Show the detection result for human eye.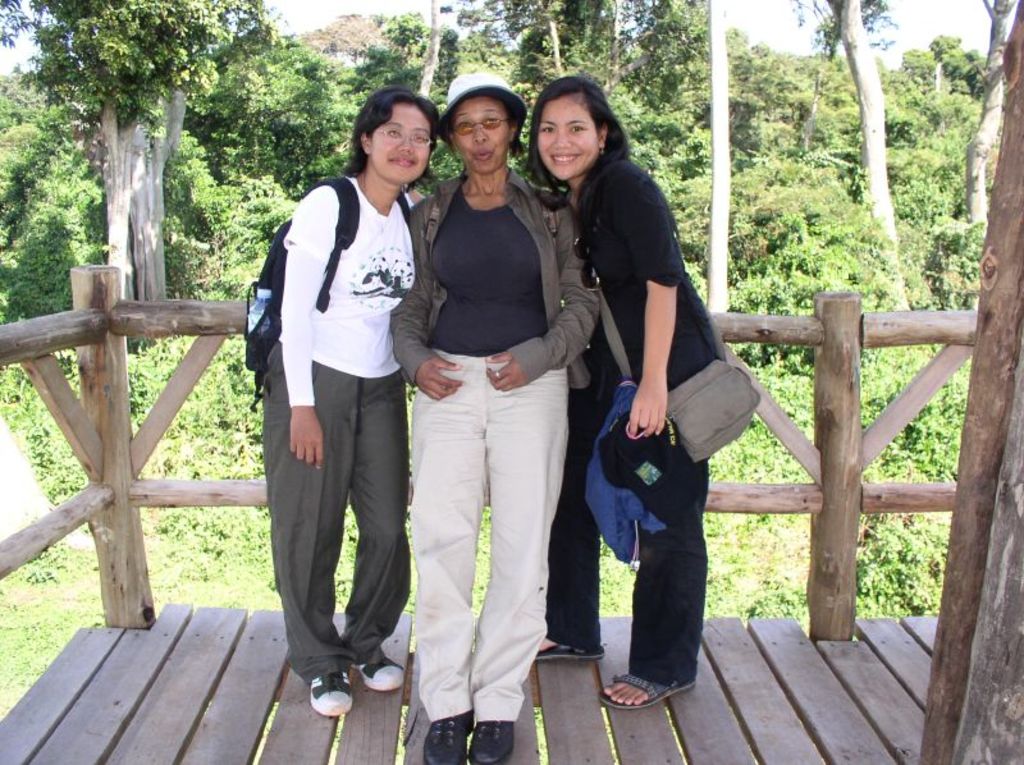
{"x1": 570, "y1": 124, "x2": 588, "y2": 133}.
